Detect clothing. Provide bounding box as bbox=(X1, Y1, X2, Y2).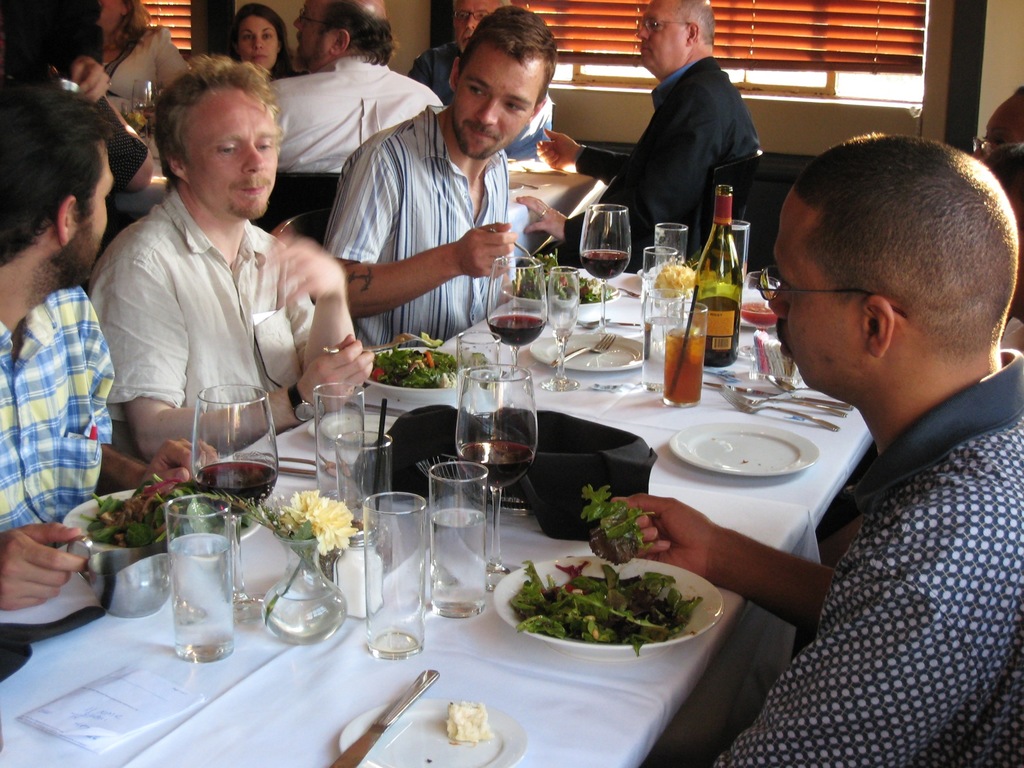
bbox=(268, 58, 438, 178).
